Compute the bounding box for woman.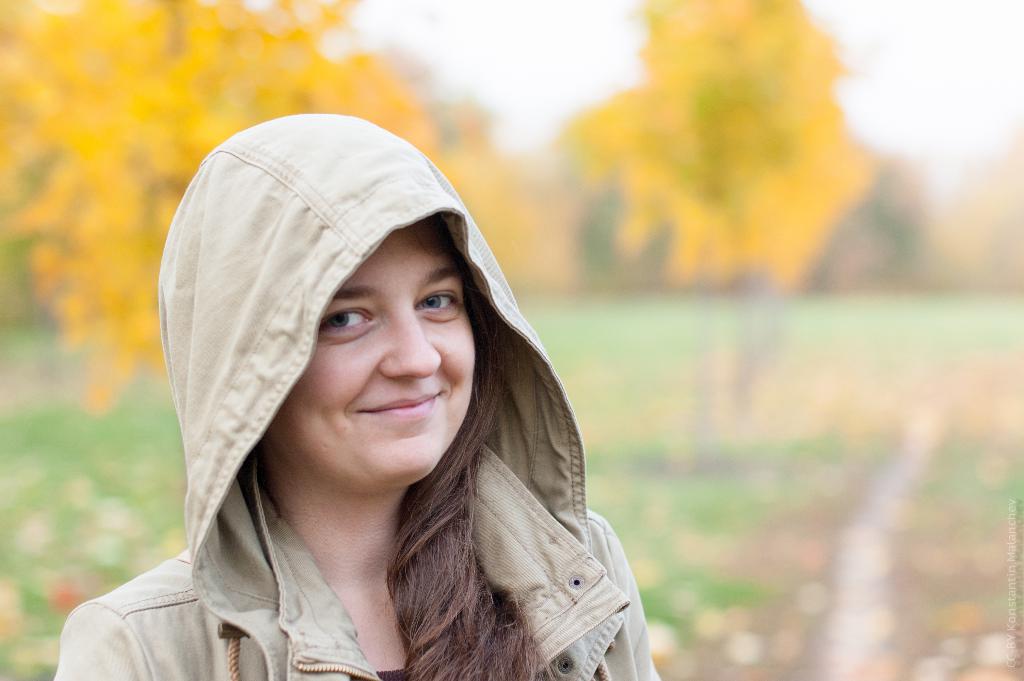
crop(64, 127, 687, 676).
